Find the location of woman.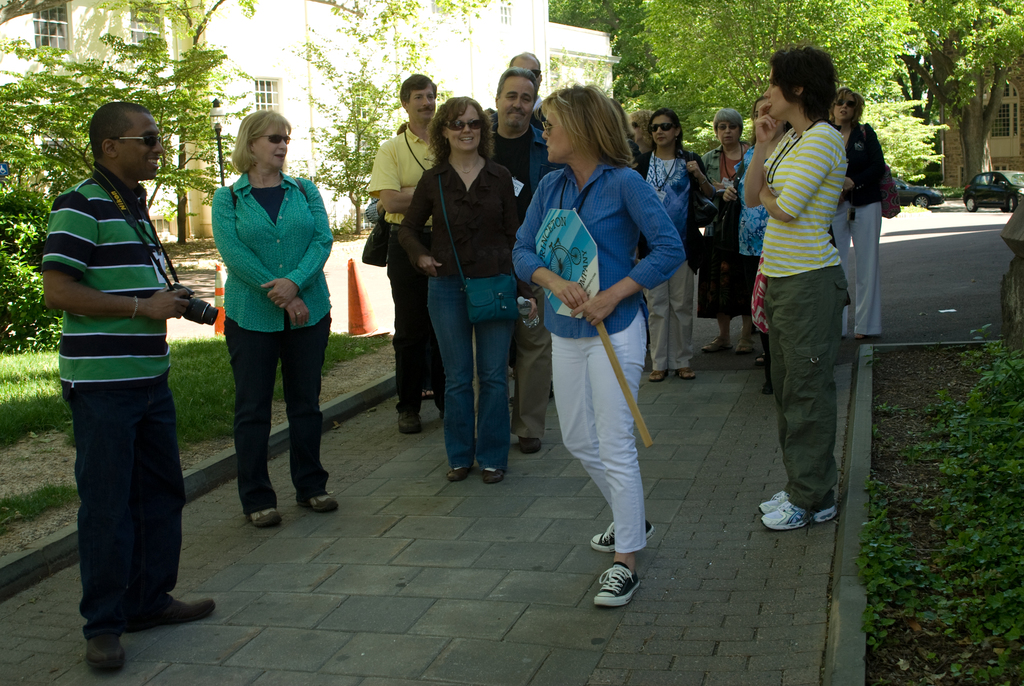
Location: x1=828 y1=86 x2=888 y2=343.
